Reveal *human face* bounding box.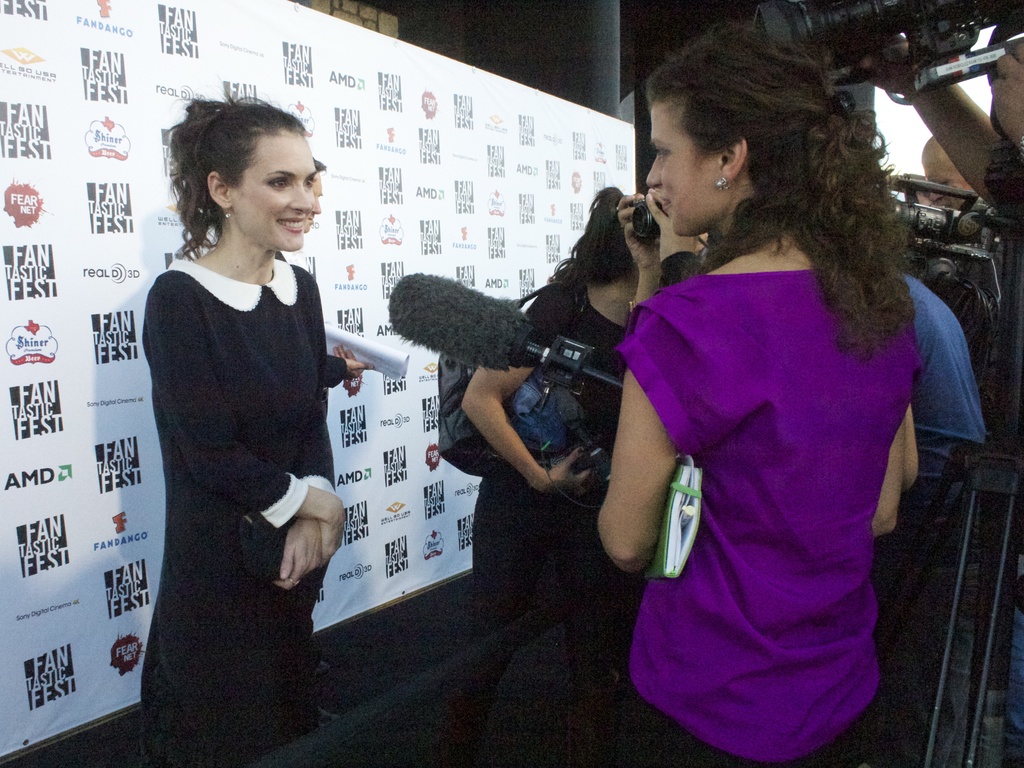
Revealed: (644, 99, 727, 236).
